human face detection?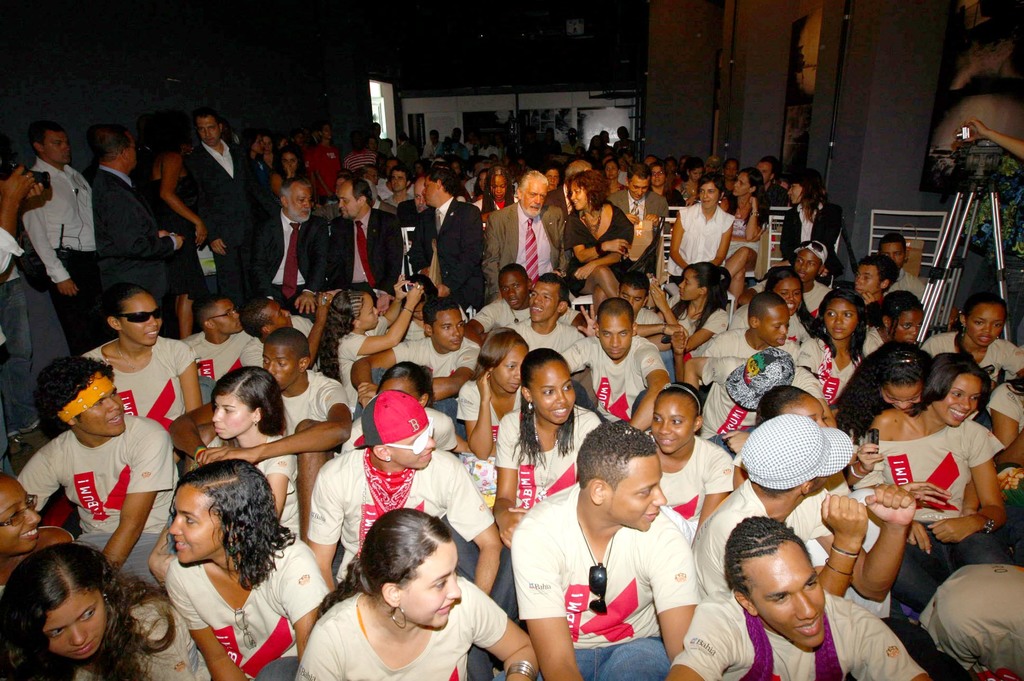
BBox(253, 136, 269, 156)
